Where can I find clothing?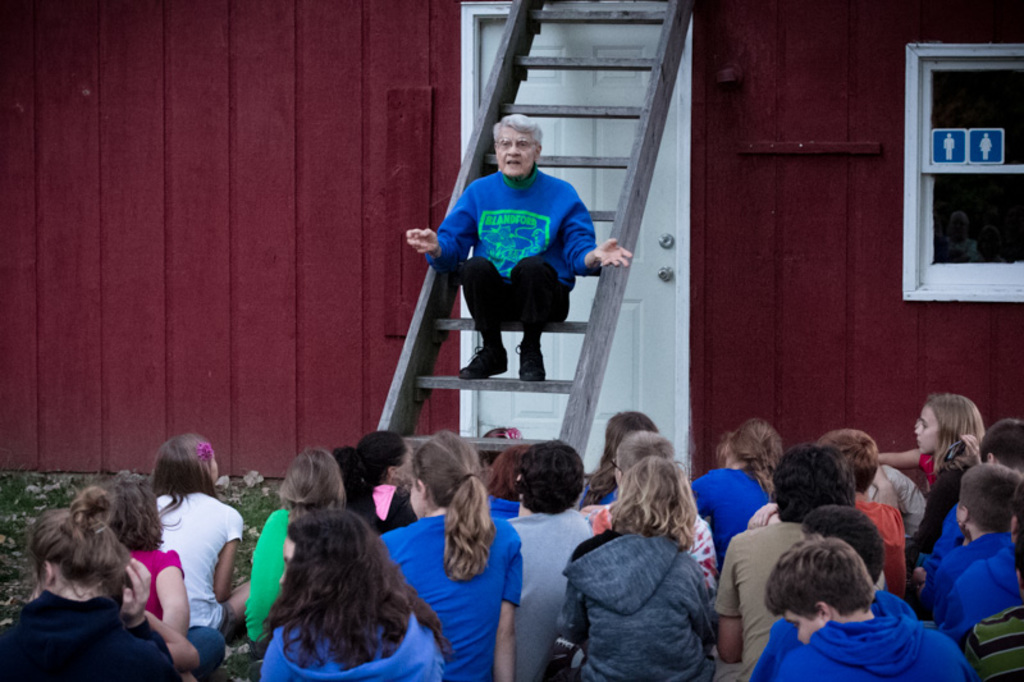
You can find it at Rect(426, 155, 599, 356).
